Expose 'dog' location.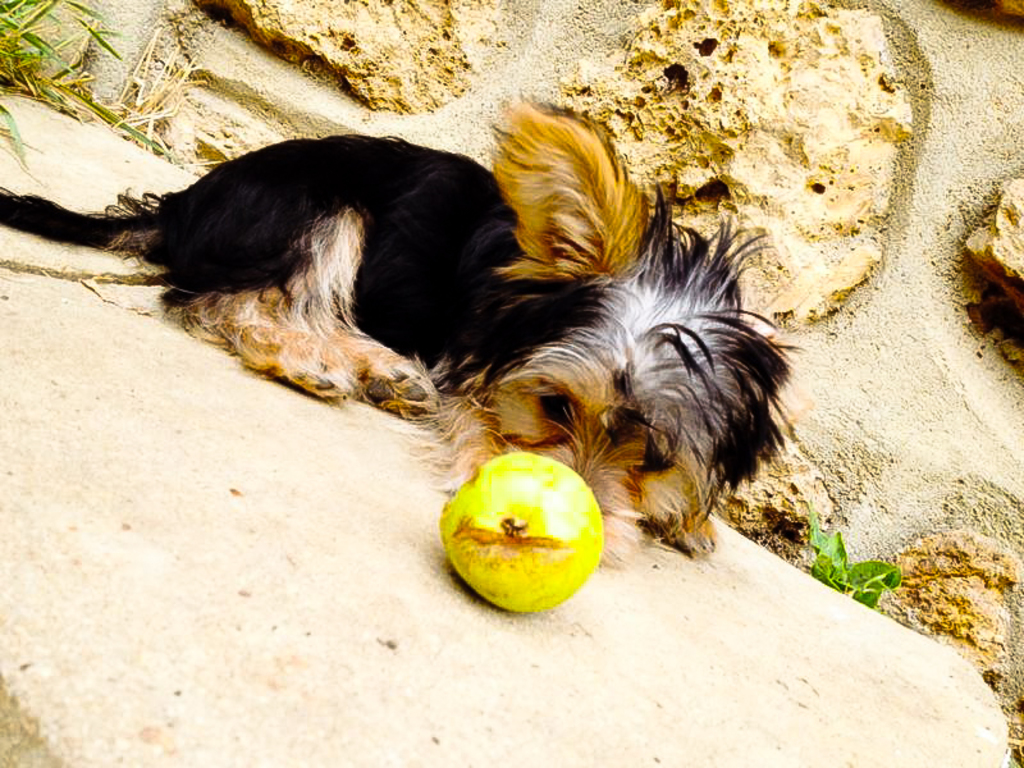
Exposed at <region>0, 87, 804, 571</region>.
